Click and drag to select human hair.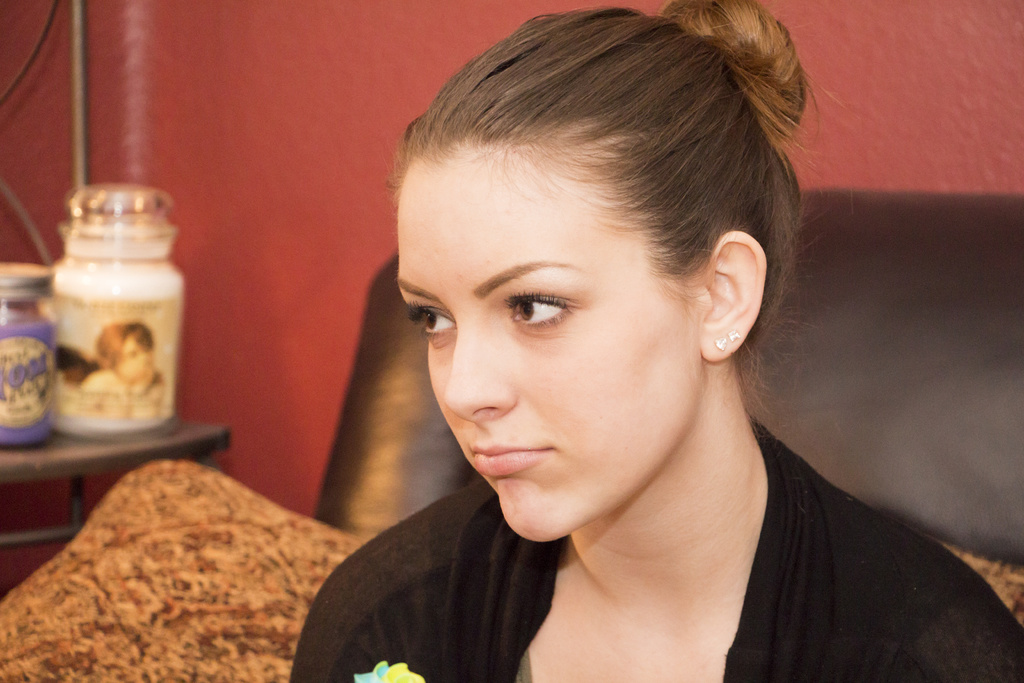
Selection: bbox=(54, 343, 100, 388).
